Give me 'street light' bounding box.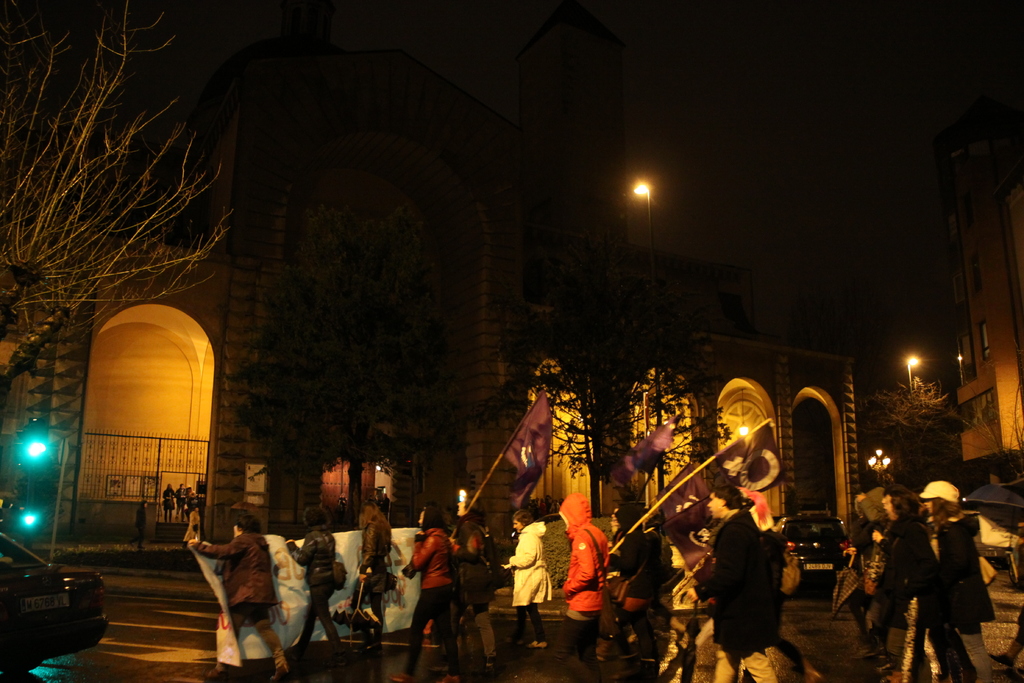
crop(903, 349, 922, 381).
